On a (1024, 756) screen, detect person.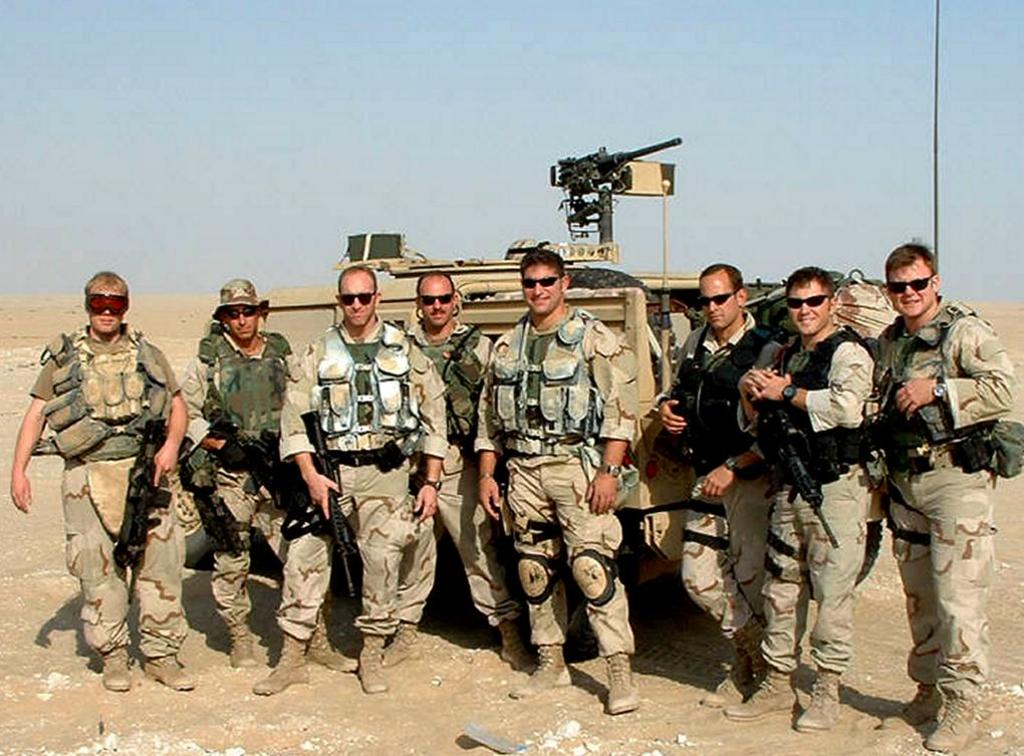
BBox(725, 268, 880, 735).
